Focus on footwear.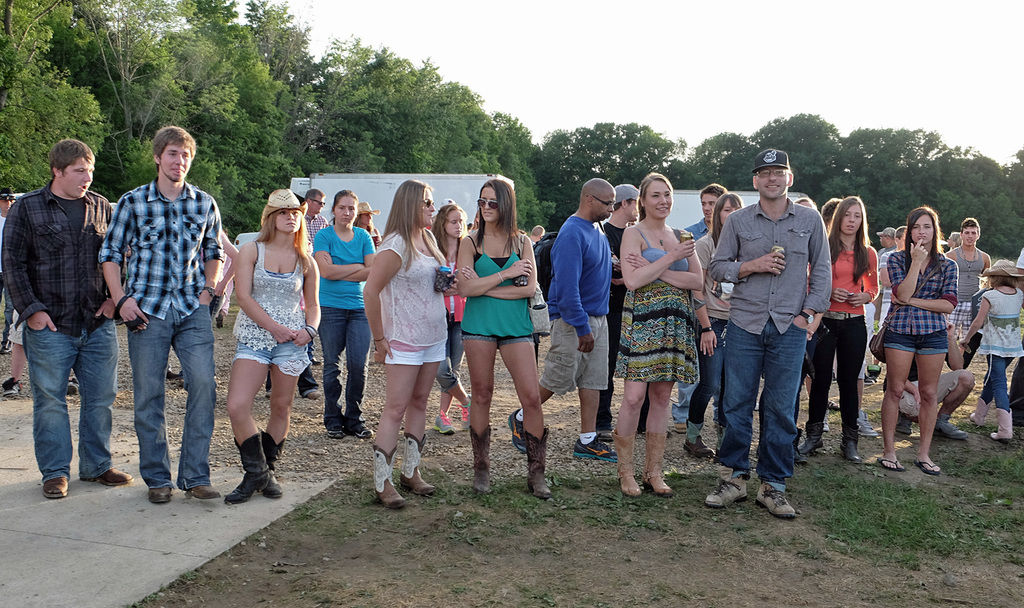
Focused at bbox=(705, 460, 751, 510).
